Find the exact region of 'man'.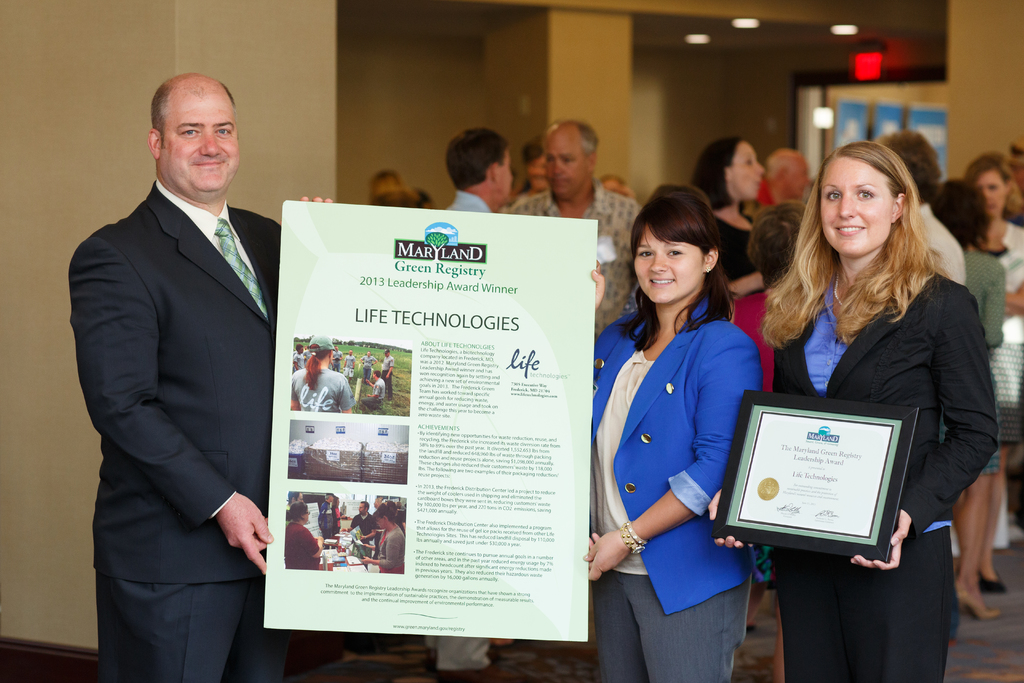
Exact region: bbox=[68, 75, 339, 682].
